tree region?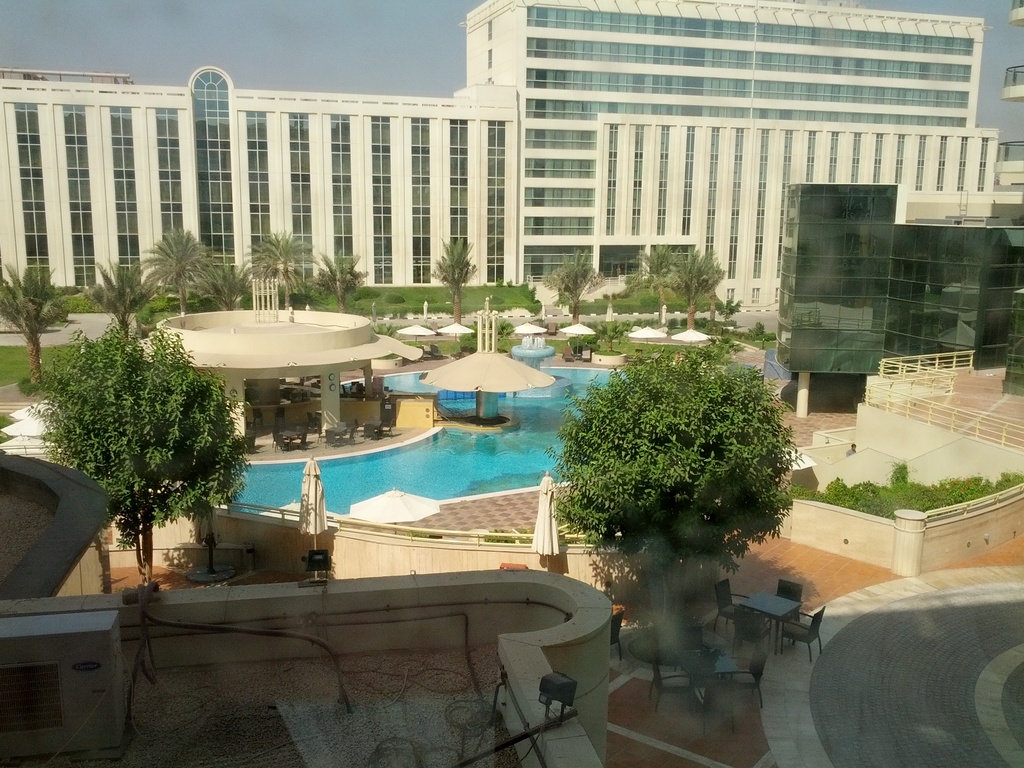
region(673, 242, 726, 328)
